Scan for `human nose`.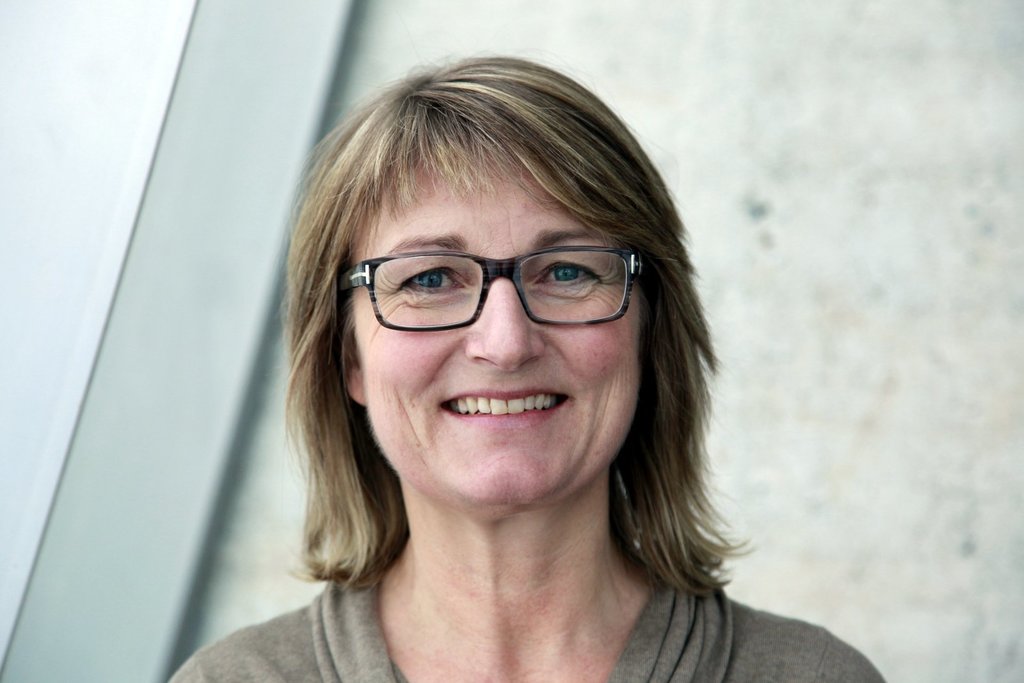
Scan result: (x1=463, y1=277, x2=545, y2=367).
